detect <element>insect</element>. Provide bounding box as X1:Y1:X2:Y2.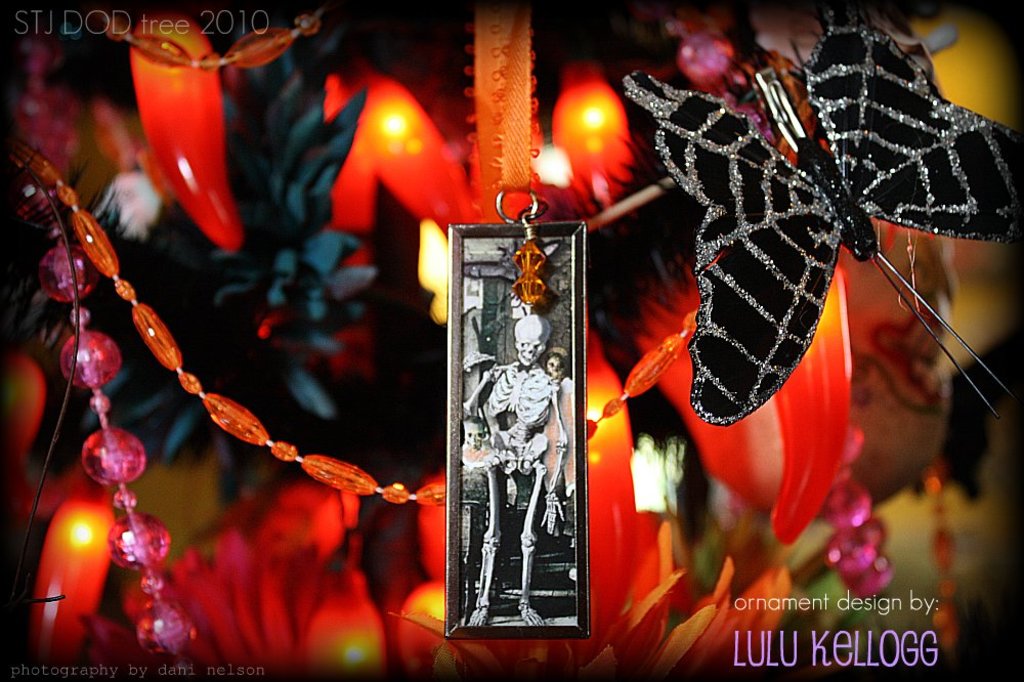
612:17:1023:439.
